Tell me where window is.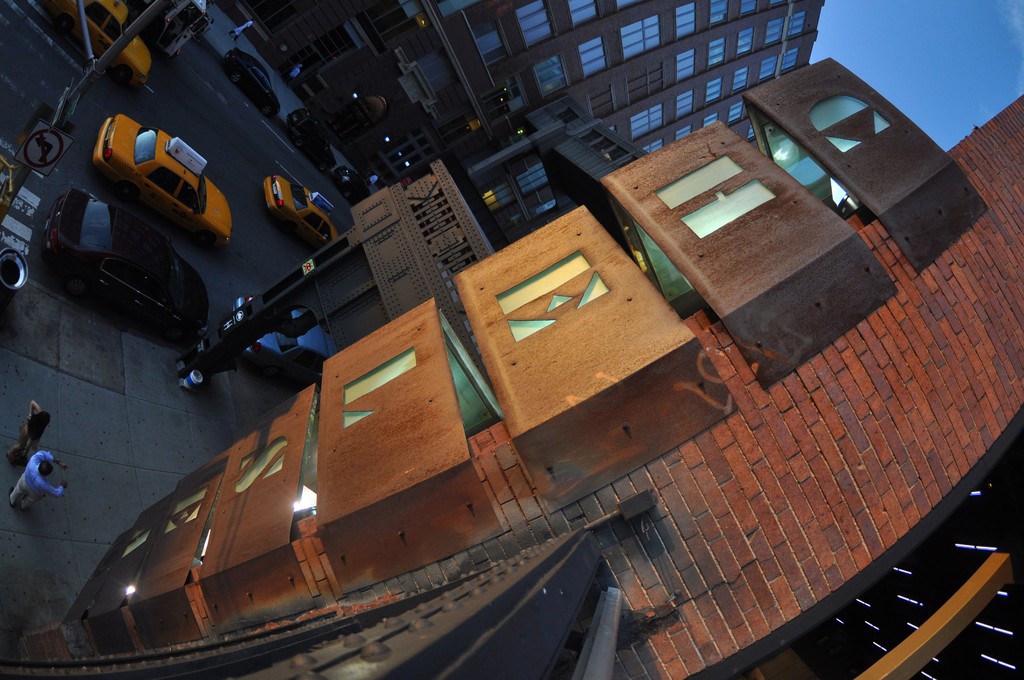
window is at [474, 17, 513, 65].
